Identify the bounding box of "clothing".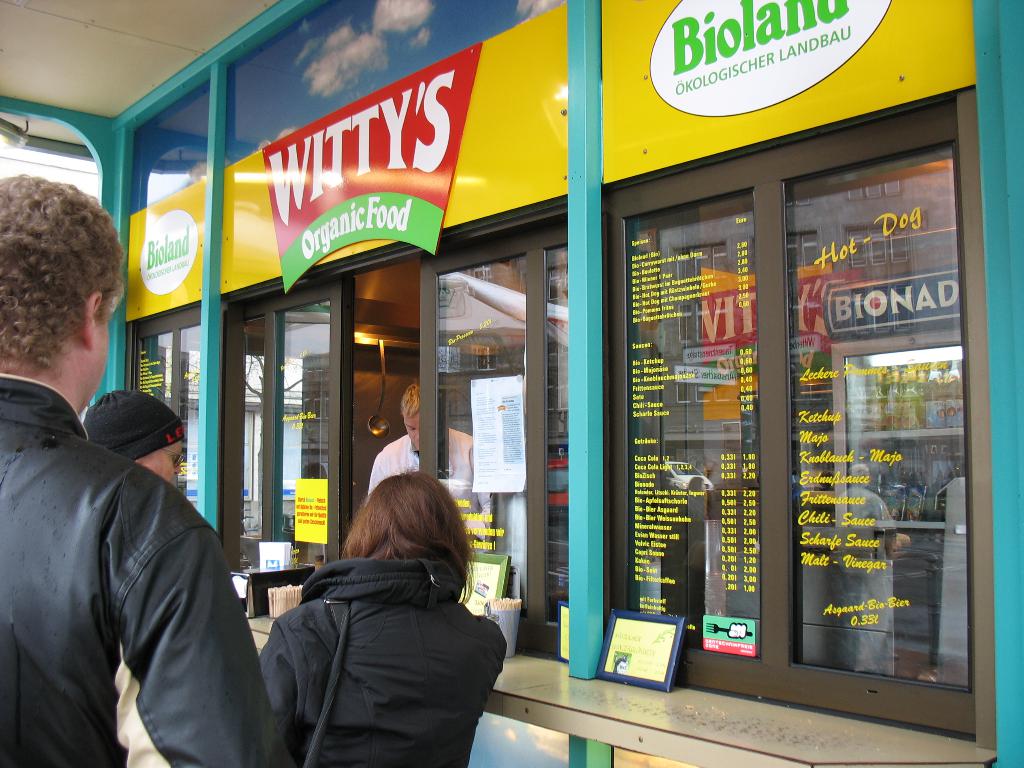
[left=251, top=563, right=508, bottom=767].
